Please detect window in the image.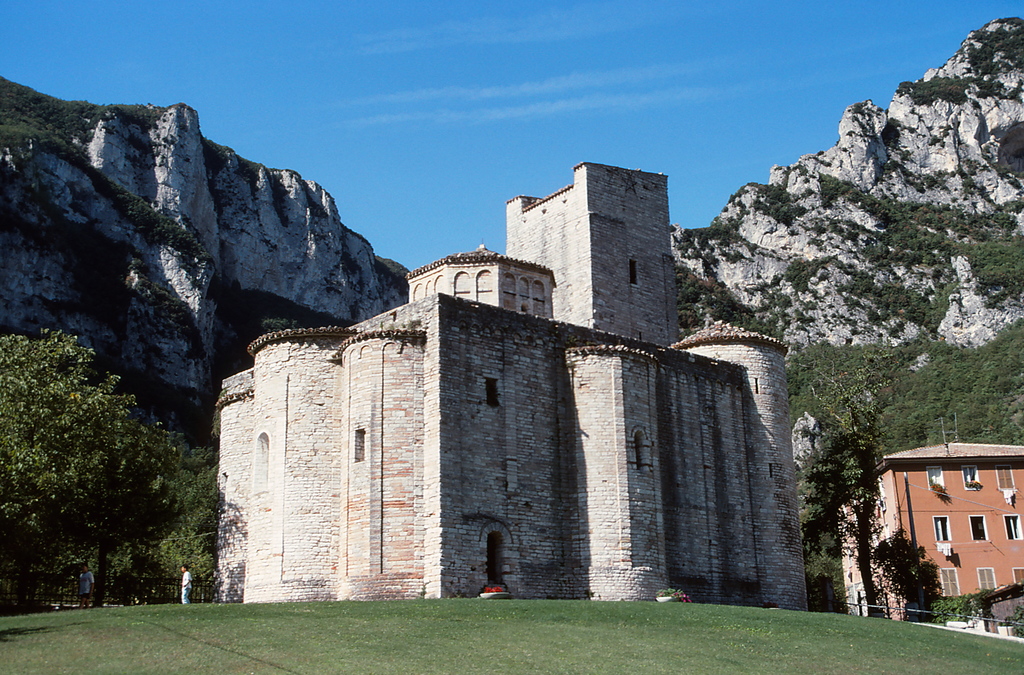
<bbox>930, 518, 951, 540</bbox>.
